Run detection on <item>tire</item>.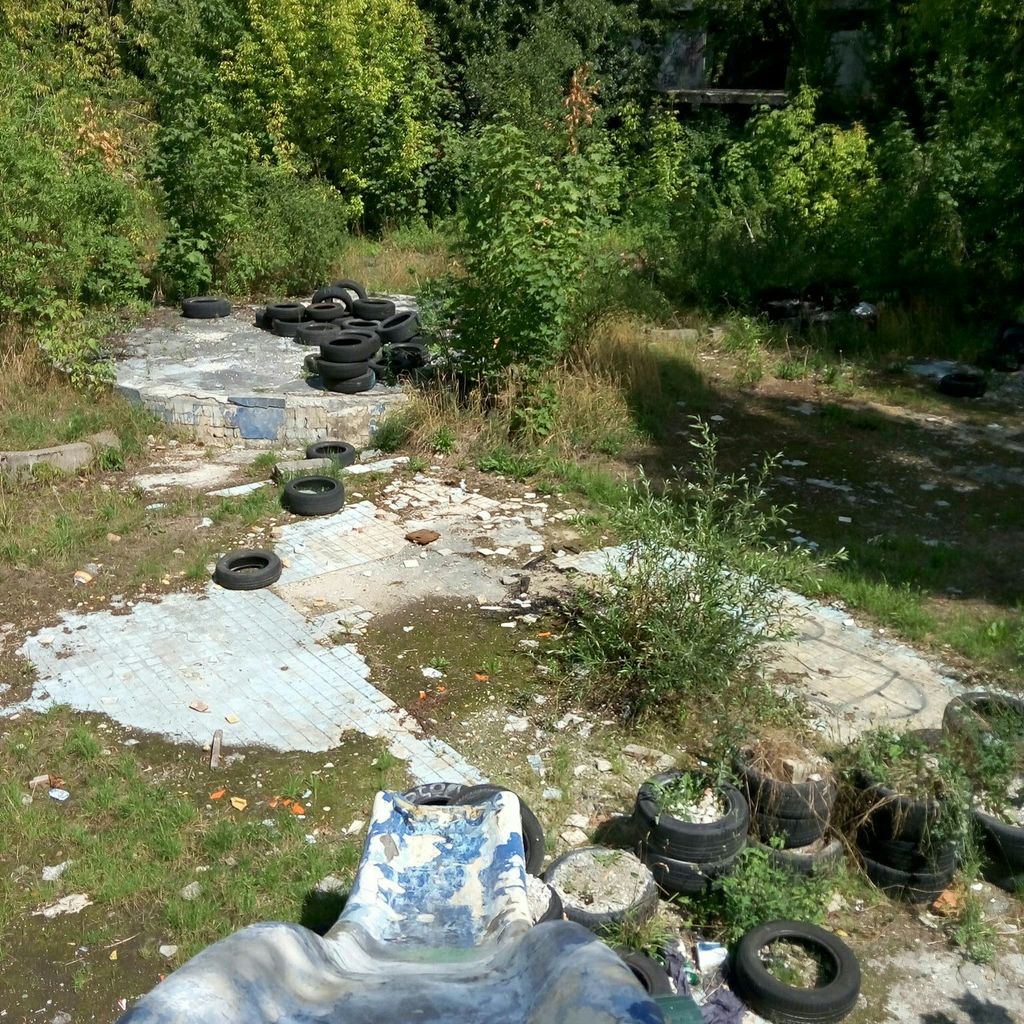
Result: <bbox>549, 848, 661, 932</bbox>.
